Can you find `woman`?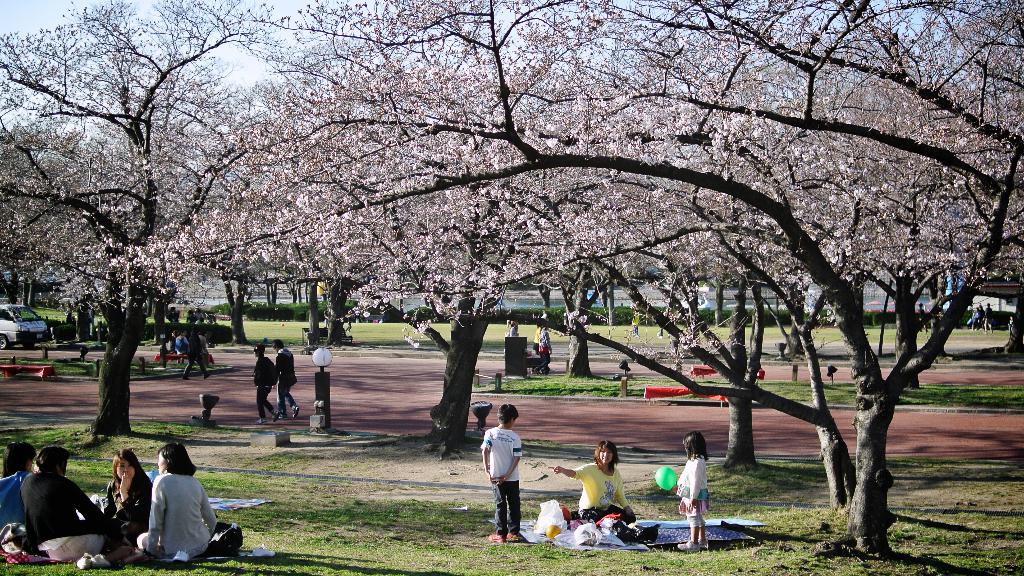
Yes, bounding box: <box>94,443,159,533</box>.
